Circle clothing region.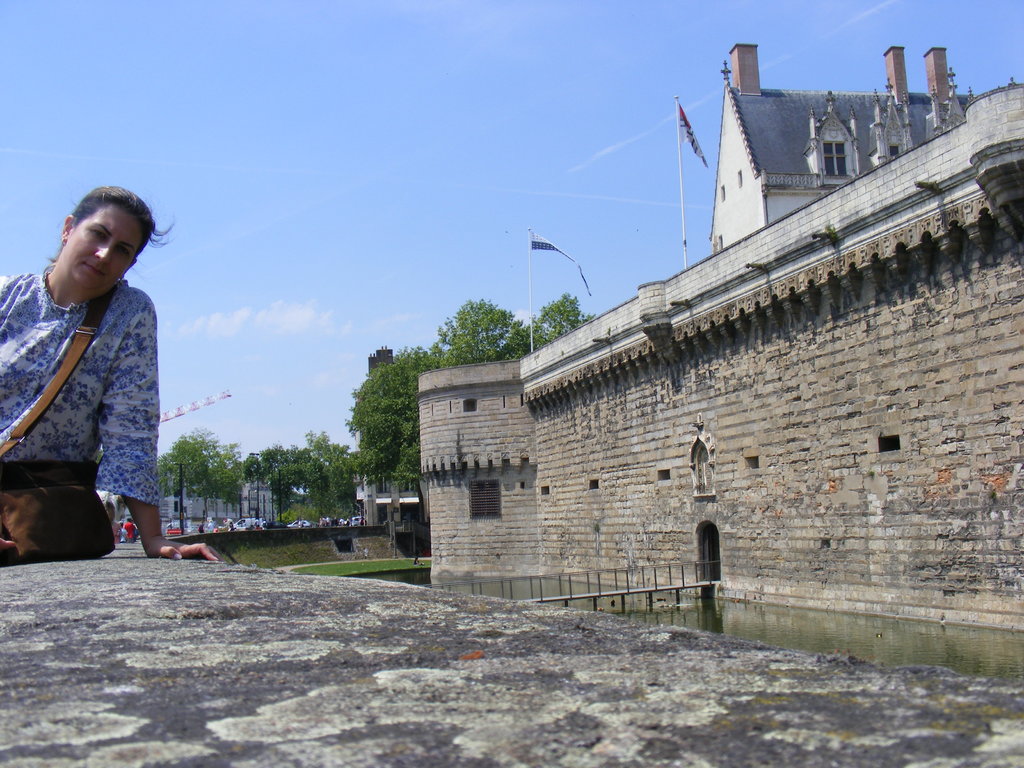
Region: detection(299, 520, 303, 528).
